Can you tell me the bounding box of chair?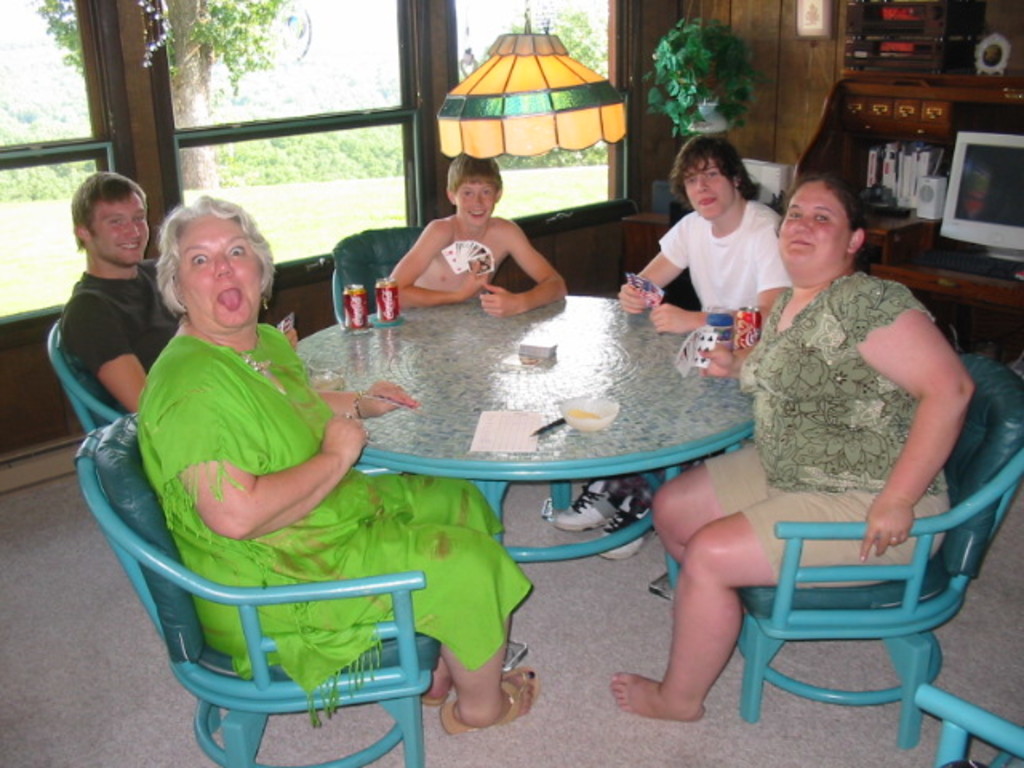
694/418/994/767.
